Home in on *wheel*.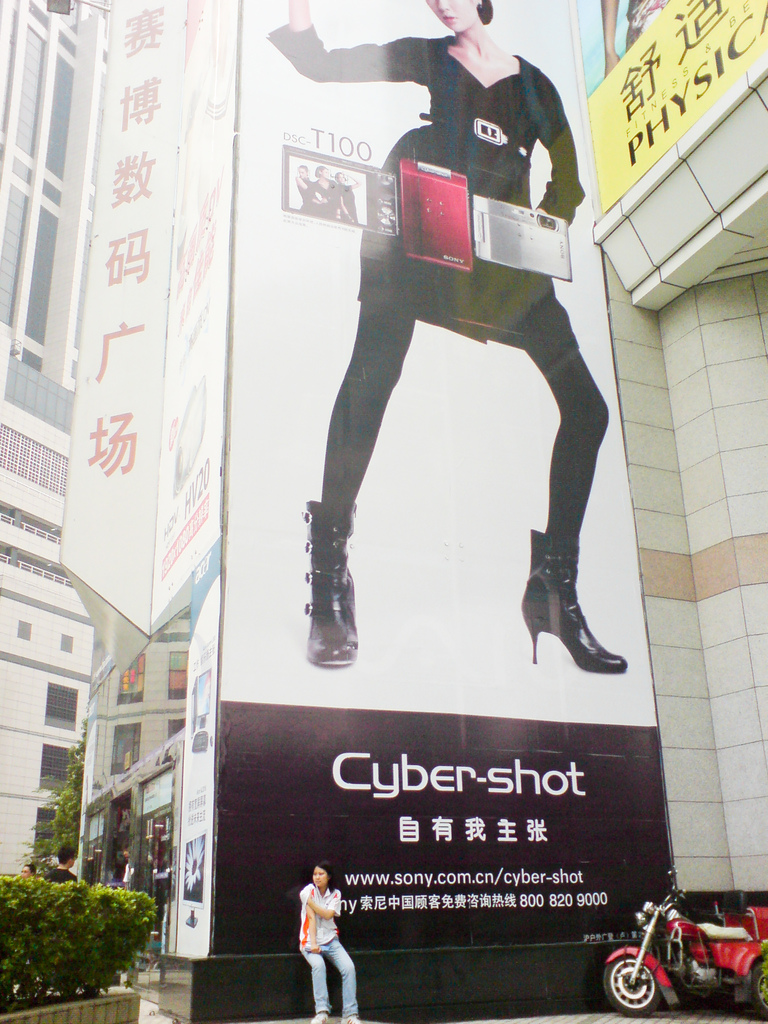
Homed in at <box>596,952,684,1021</box>.
